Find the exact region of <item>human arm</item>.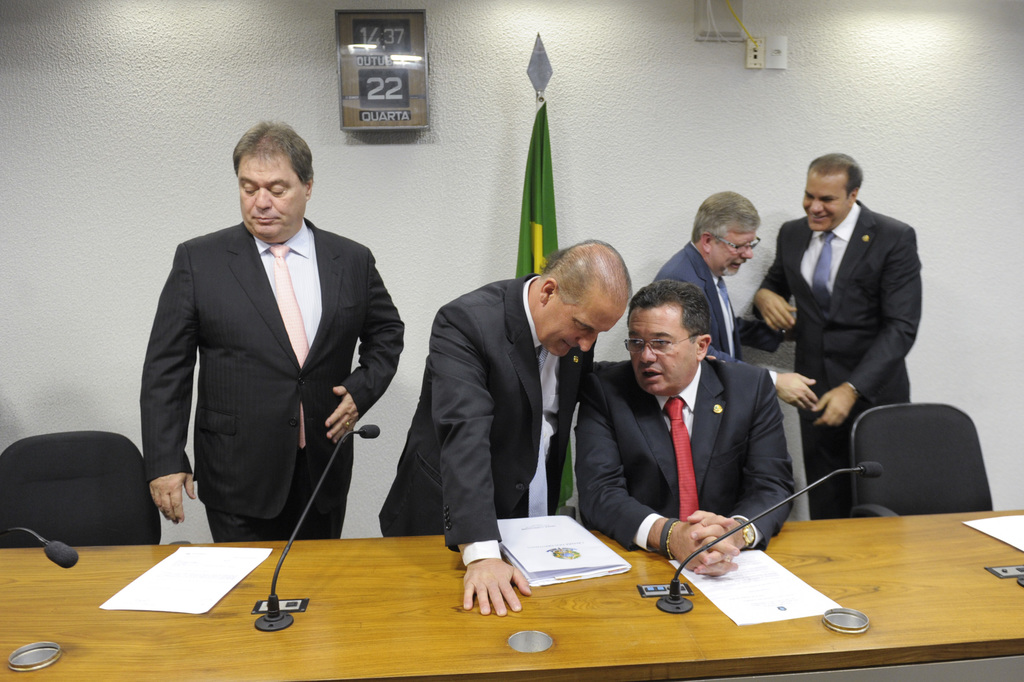
Exact region: crop(428, 299, 532, 615).
